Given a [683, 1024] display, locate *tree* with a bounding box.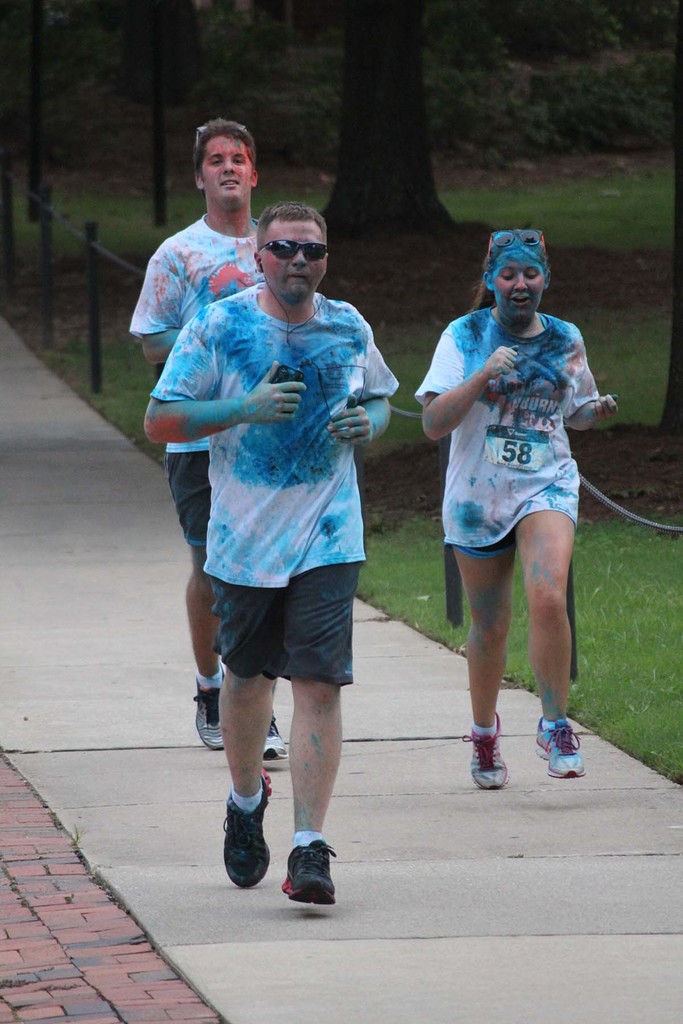
Located: [left=102, top=6, right=215, bottom=230].
